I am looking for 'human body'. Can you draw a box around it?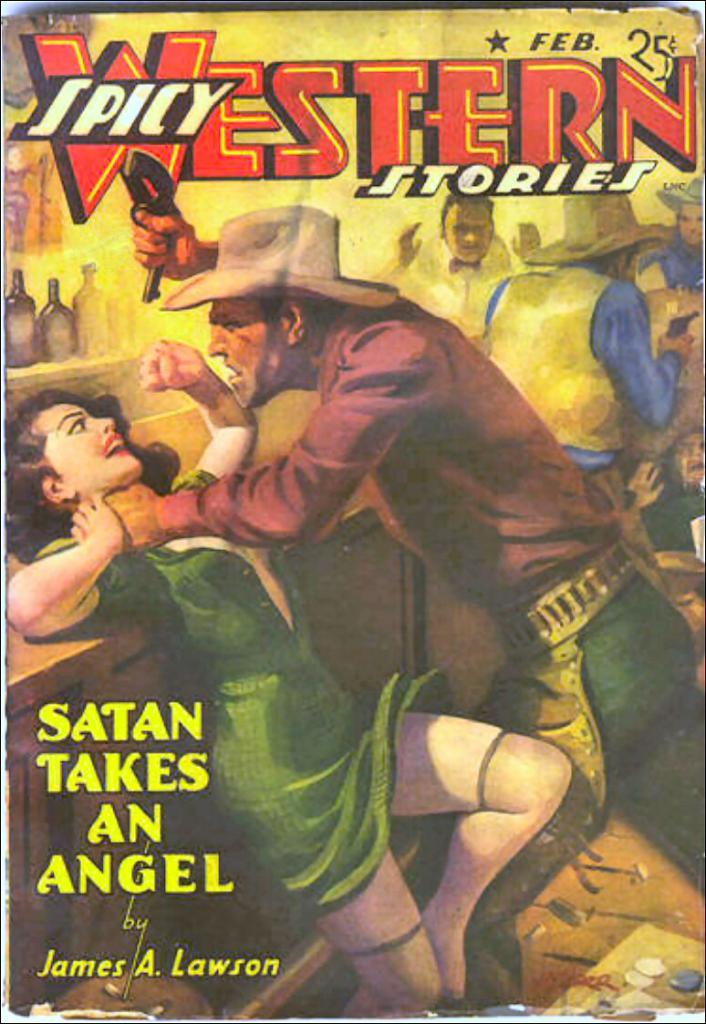
Sure, the bounding box is box(387, 166, 511, 349).
